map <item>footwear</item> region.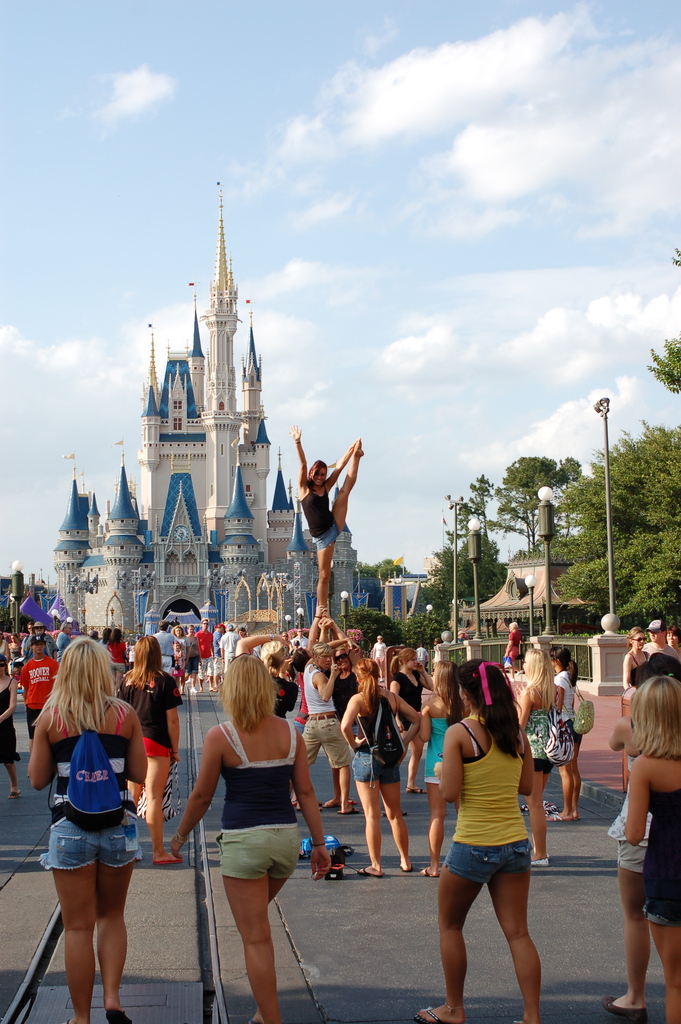
Mapped to bbox(354, 863, 384, 876).
